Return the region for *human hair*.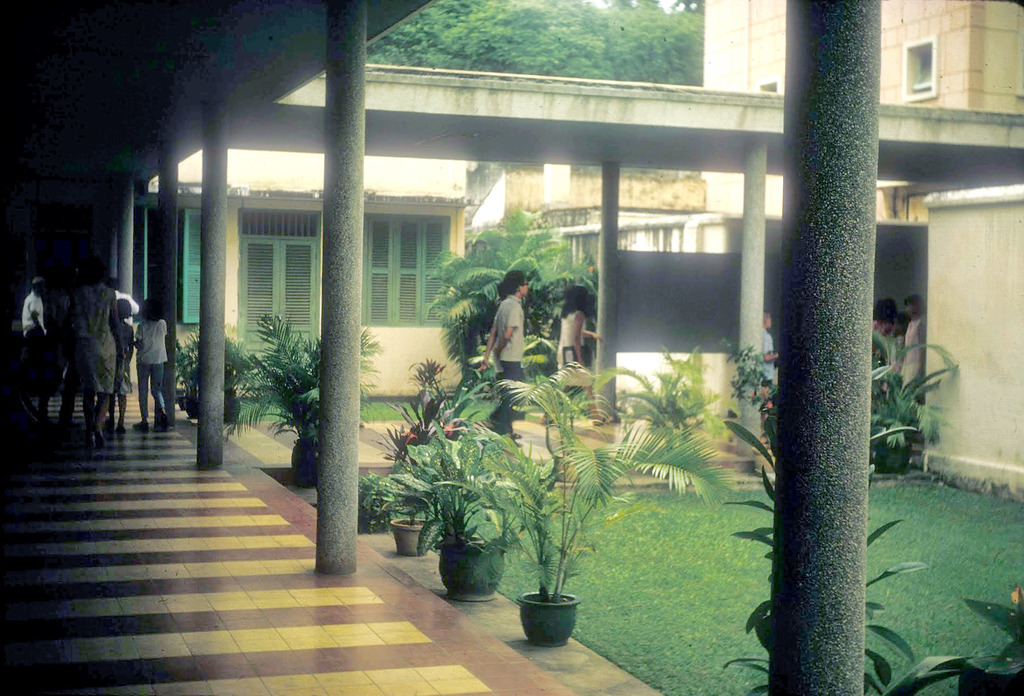
left=142, top=299, right=163, bottom=320.
